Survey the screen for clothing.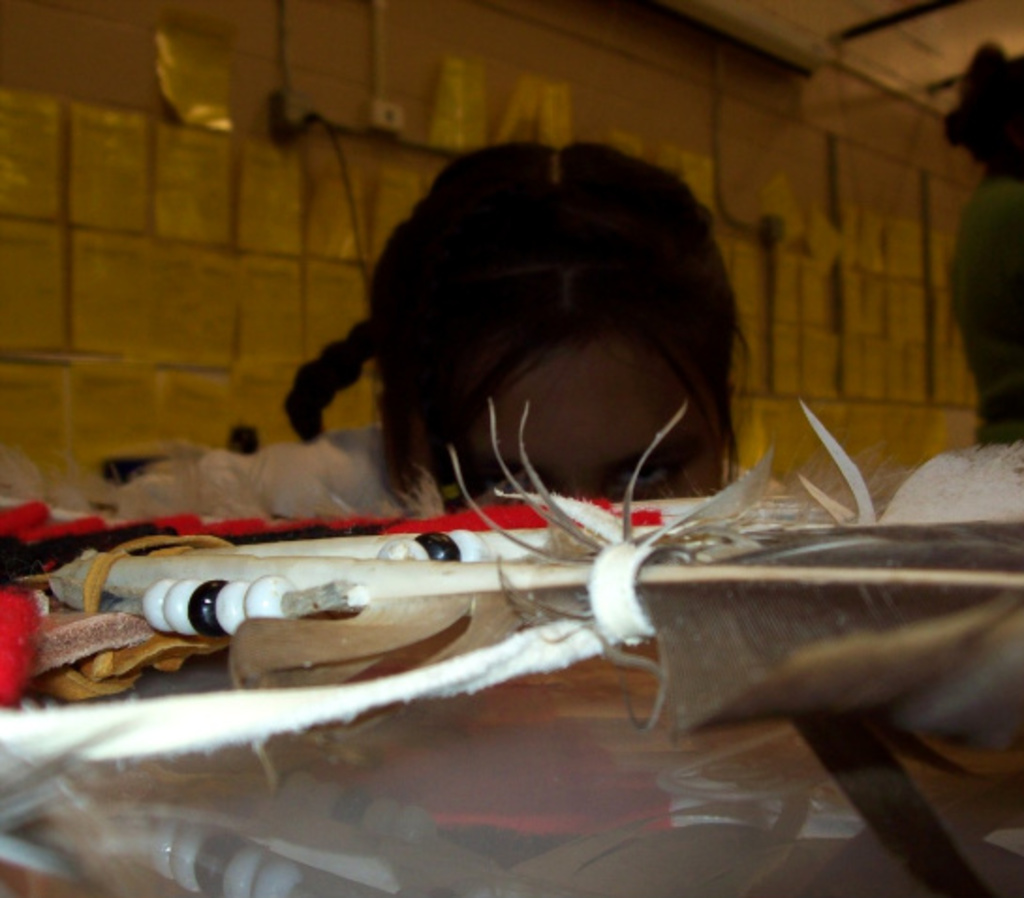
Survey found: x1=103, y1=413, x2=432, y2=528.
